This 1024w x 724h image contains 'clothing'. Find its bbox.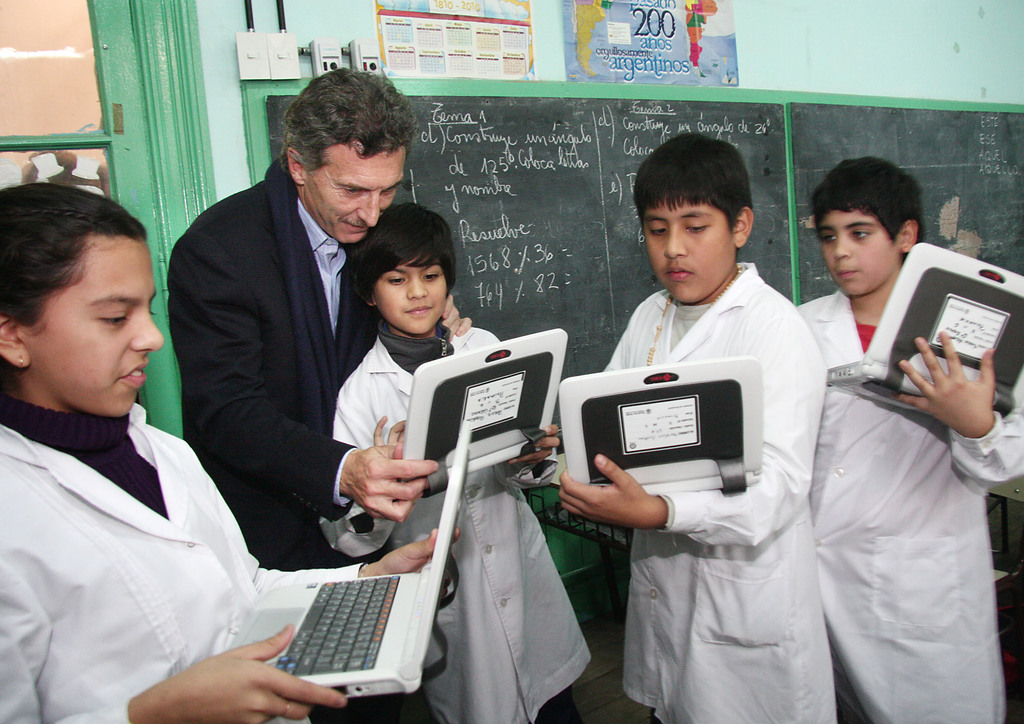
(0,390,363,723).
